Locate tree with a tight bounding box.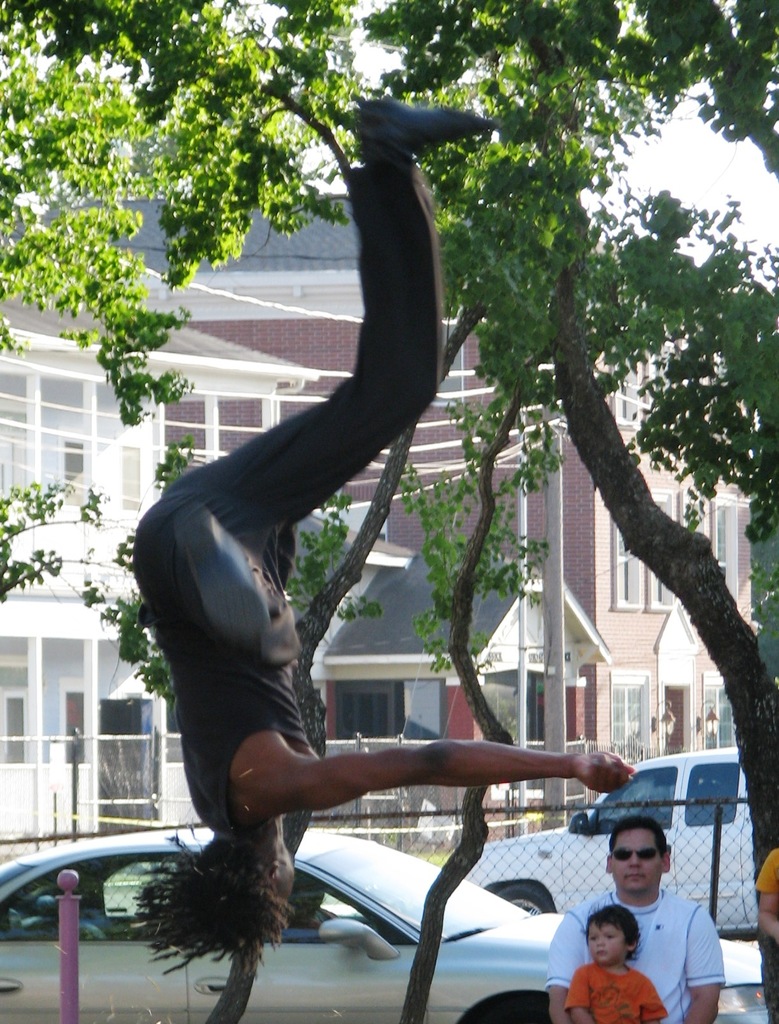
bbox=(0, 0, 778, 860).
